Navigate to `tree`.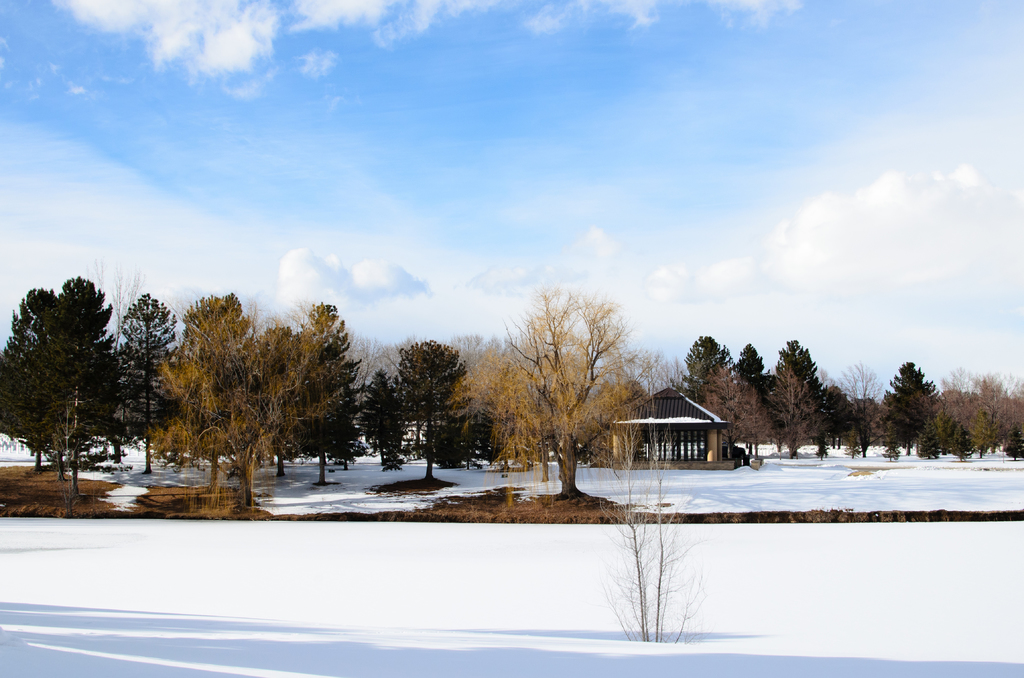
Navigation target: (x1=813, y1=385, x2=840, y2=467).
